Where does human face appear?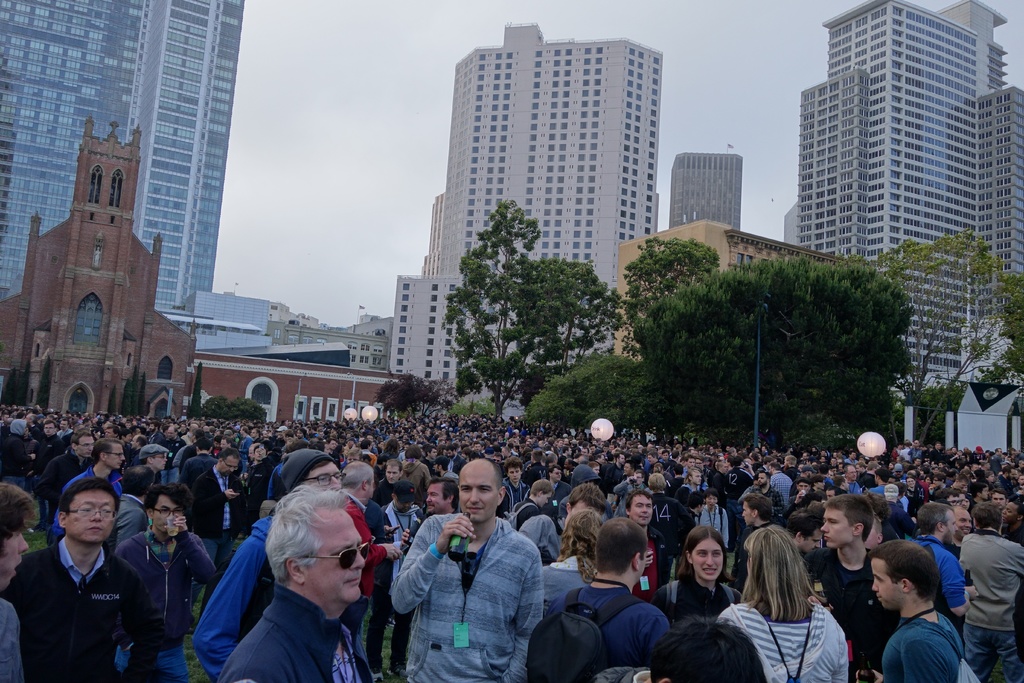
Appears at box(397, 502, 411, 513).
